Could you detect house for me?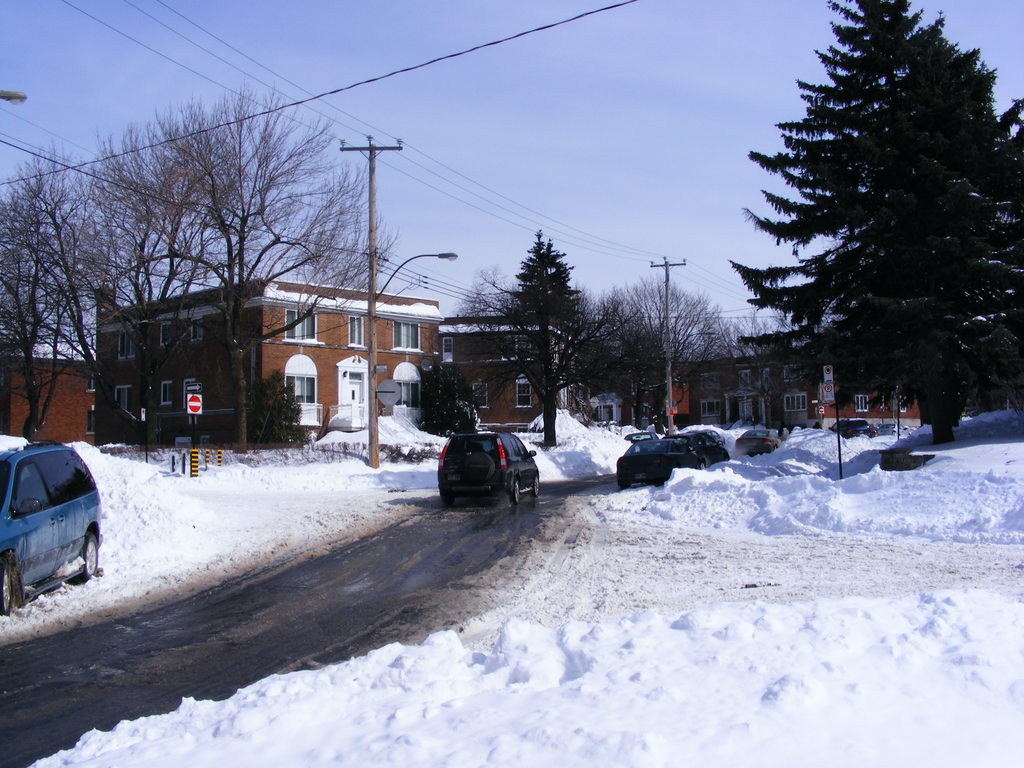
Detection result: (91, 284, 445, 442).
